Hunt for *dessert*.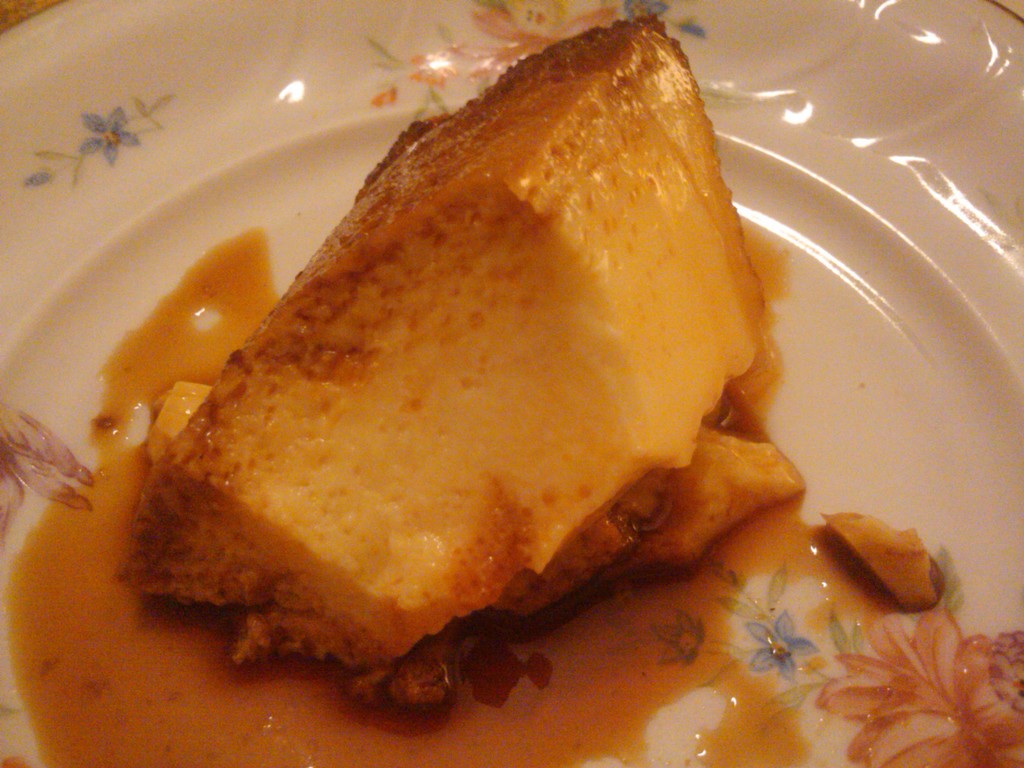
Hunted down at rect(90, 1, 837, 694).
